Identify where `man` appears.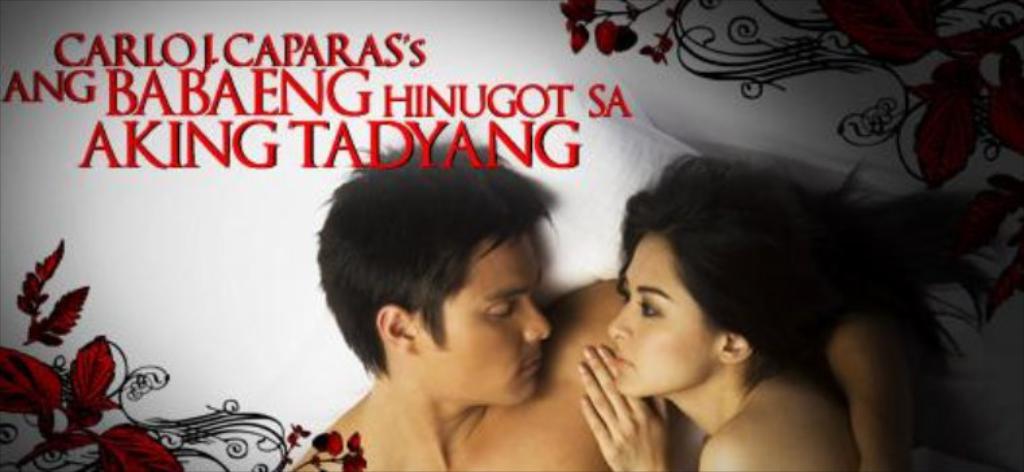
Appears at left=265, top=170, right=618, bottom=469.
